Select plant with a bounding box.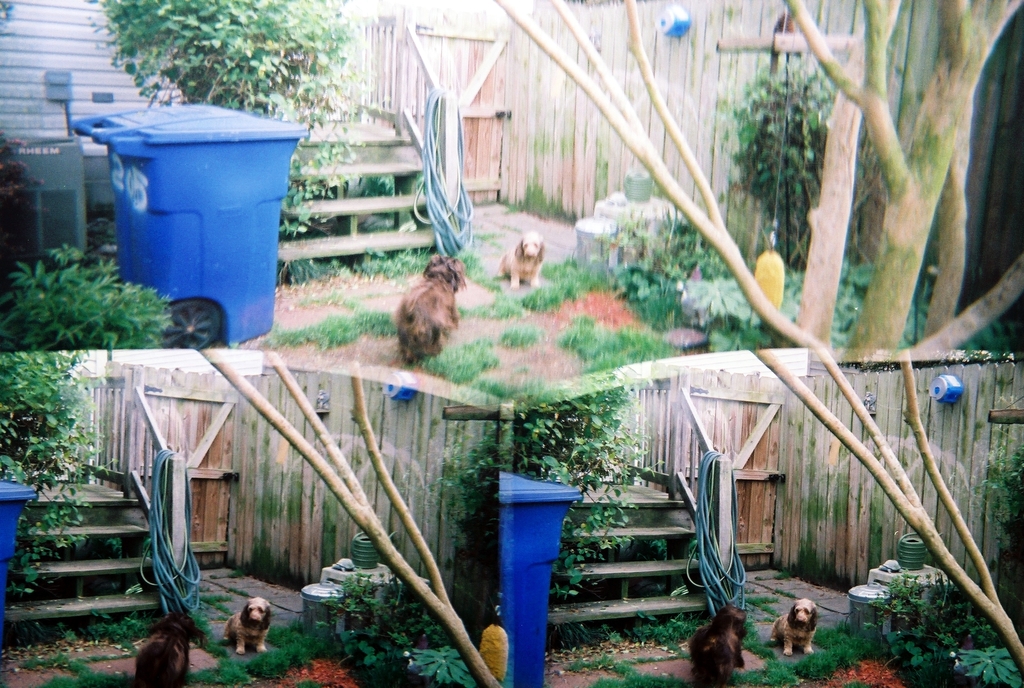
crop(268, 142, 365, 247).
